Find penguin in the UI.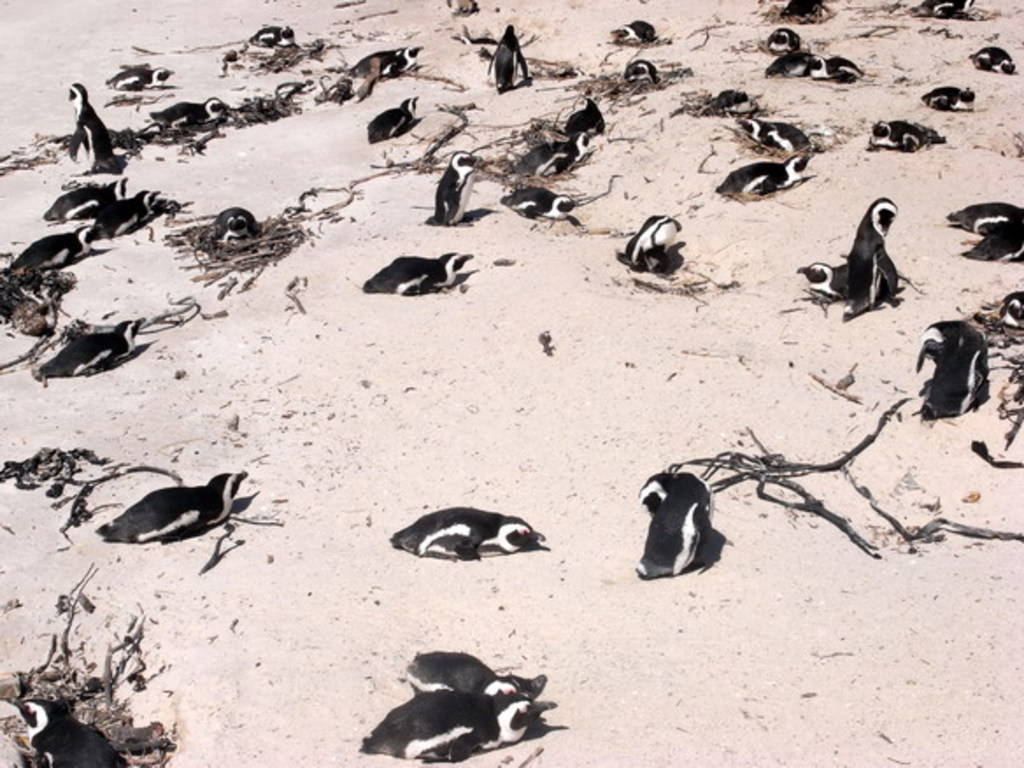
UI element at locate(942, 203, 1022, 231).
